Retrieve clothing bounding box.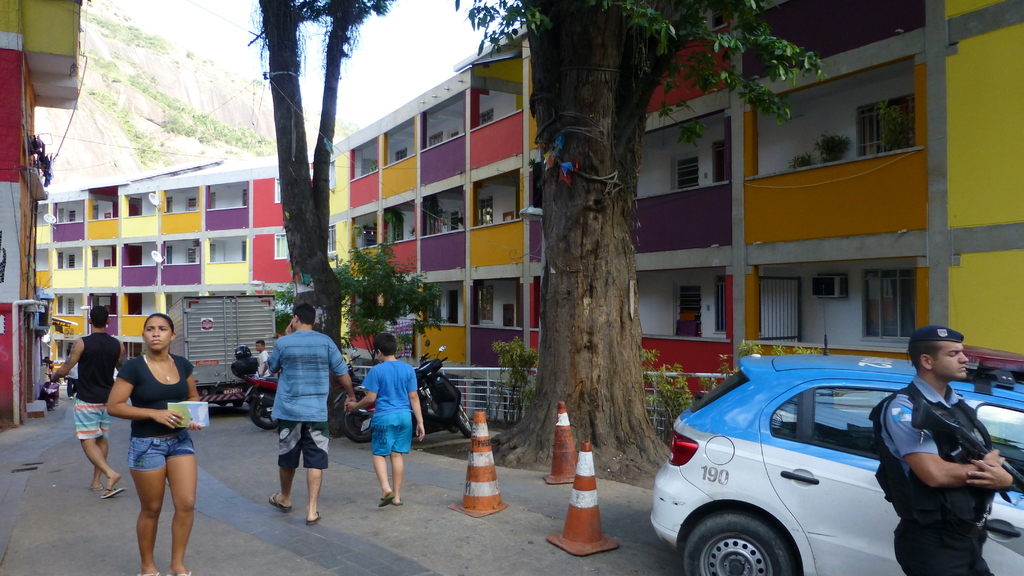
Bounding box: [left=874, top=373, right=1009, bottom=575].
